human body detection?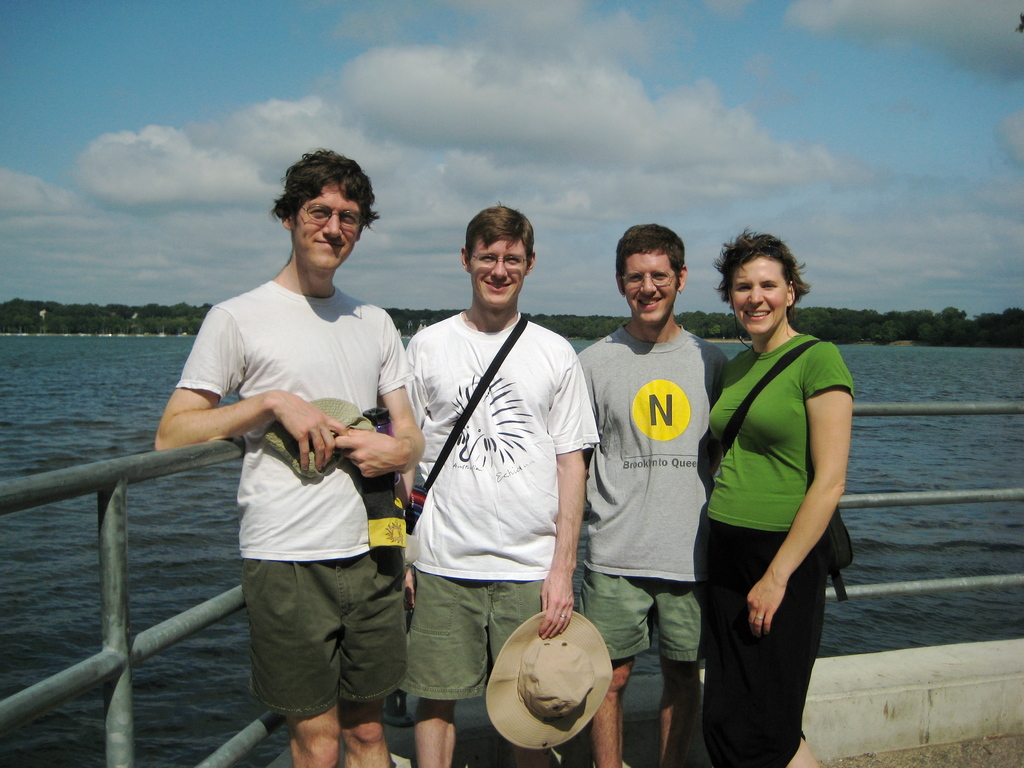
x1=407 y1=208 x2=605 y2=767
